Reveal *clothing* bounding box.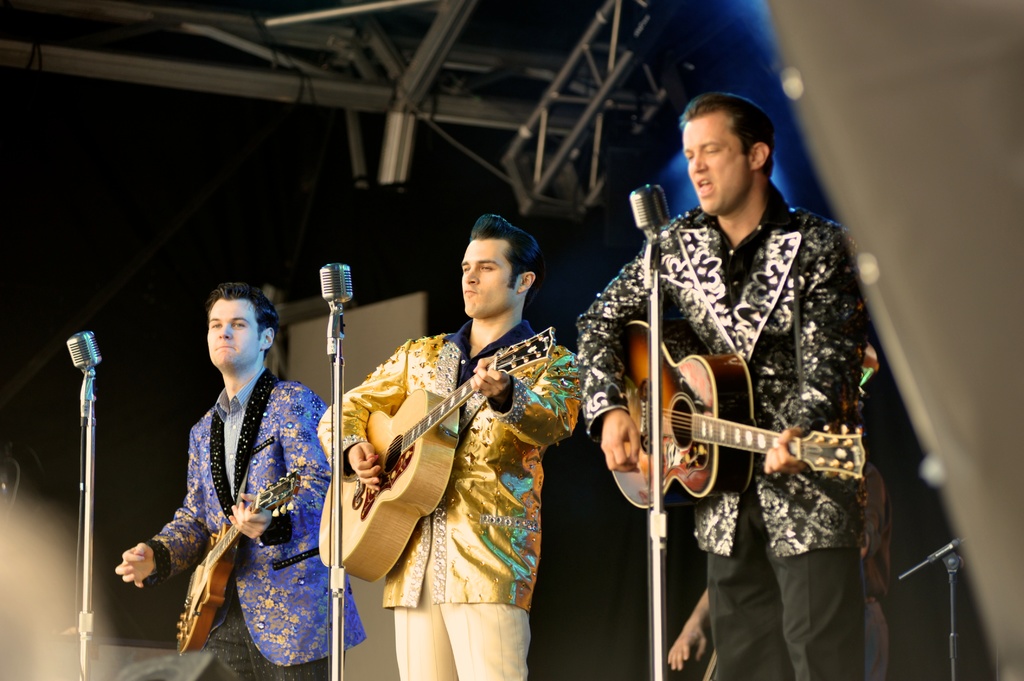
Revealed: left=867, top=461, right=888, bottom=680.
